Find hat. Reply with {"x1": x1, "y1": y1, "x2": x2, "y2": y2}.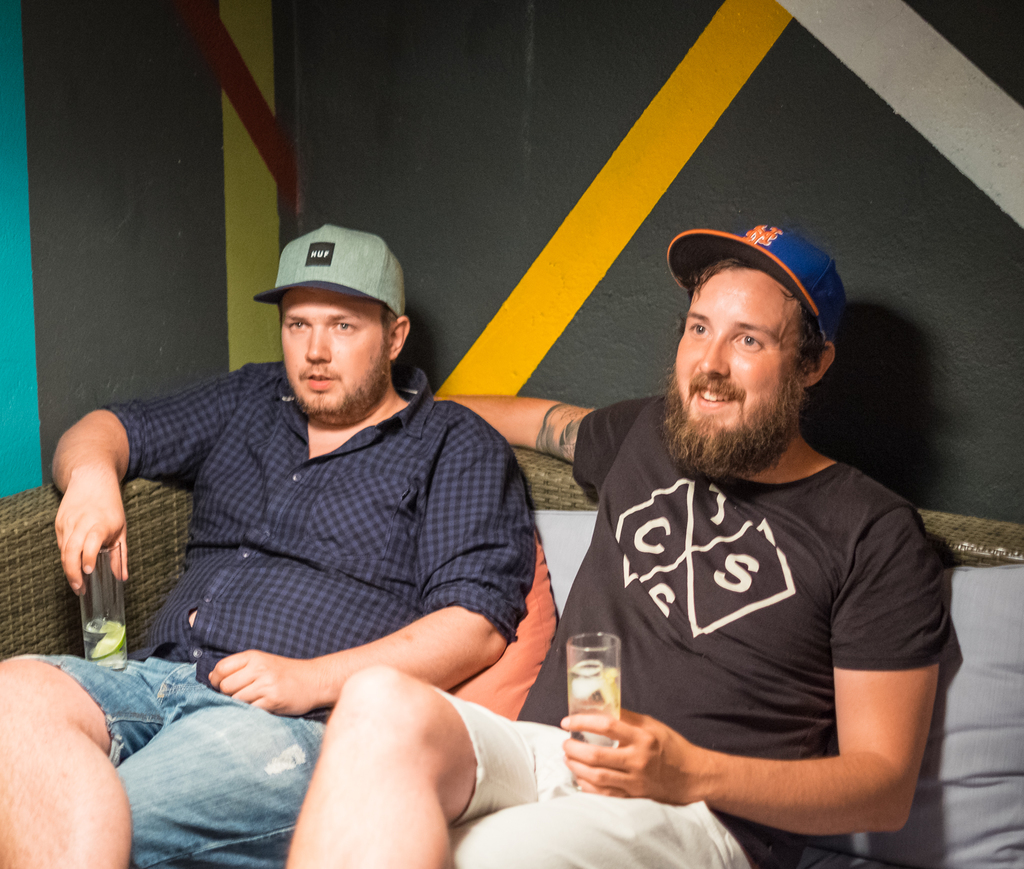
{"x1": 253, "y1": 217, "x2": 409, "y2": 321}.
